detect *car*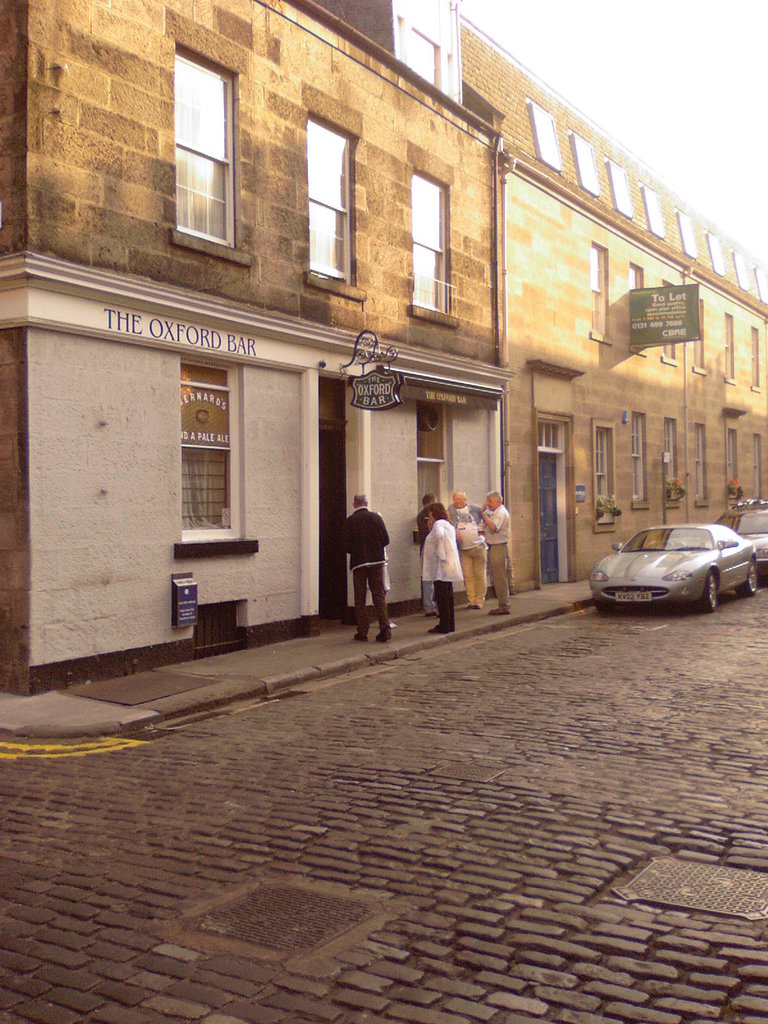
<bbox>708, 502, 767, 578</bbox>
